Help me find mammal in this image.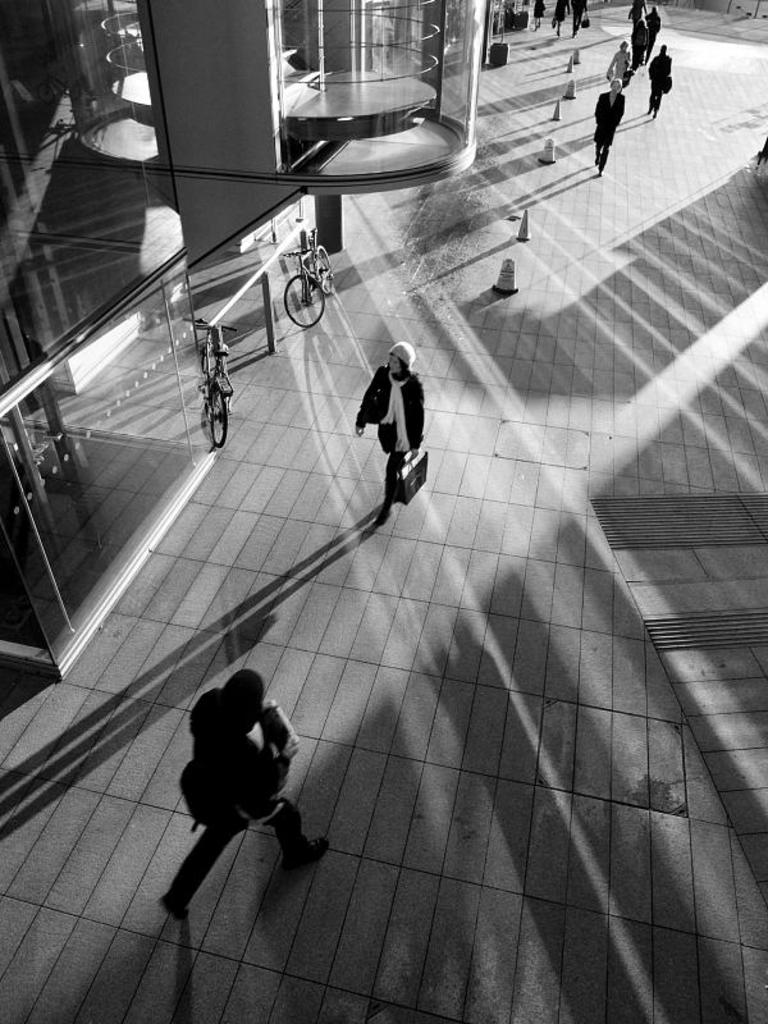
Found it: [left=643, top=42, right=675, bottom=110].
